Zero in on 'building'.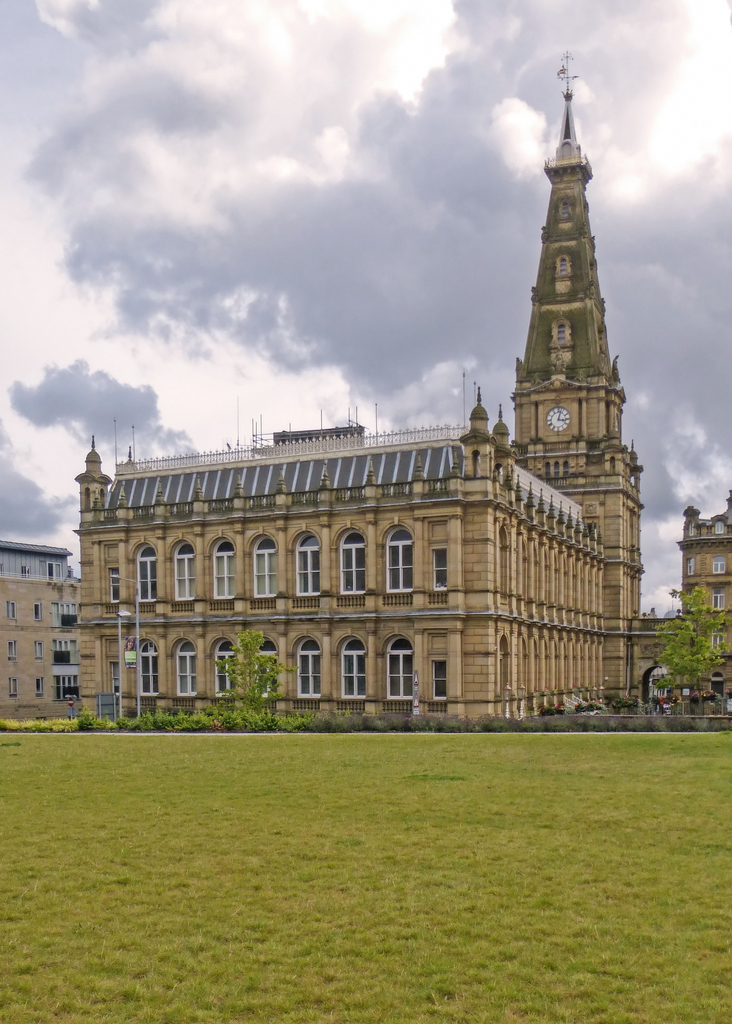
Zeroed in: [76,57,645,729].
